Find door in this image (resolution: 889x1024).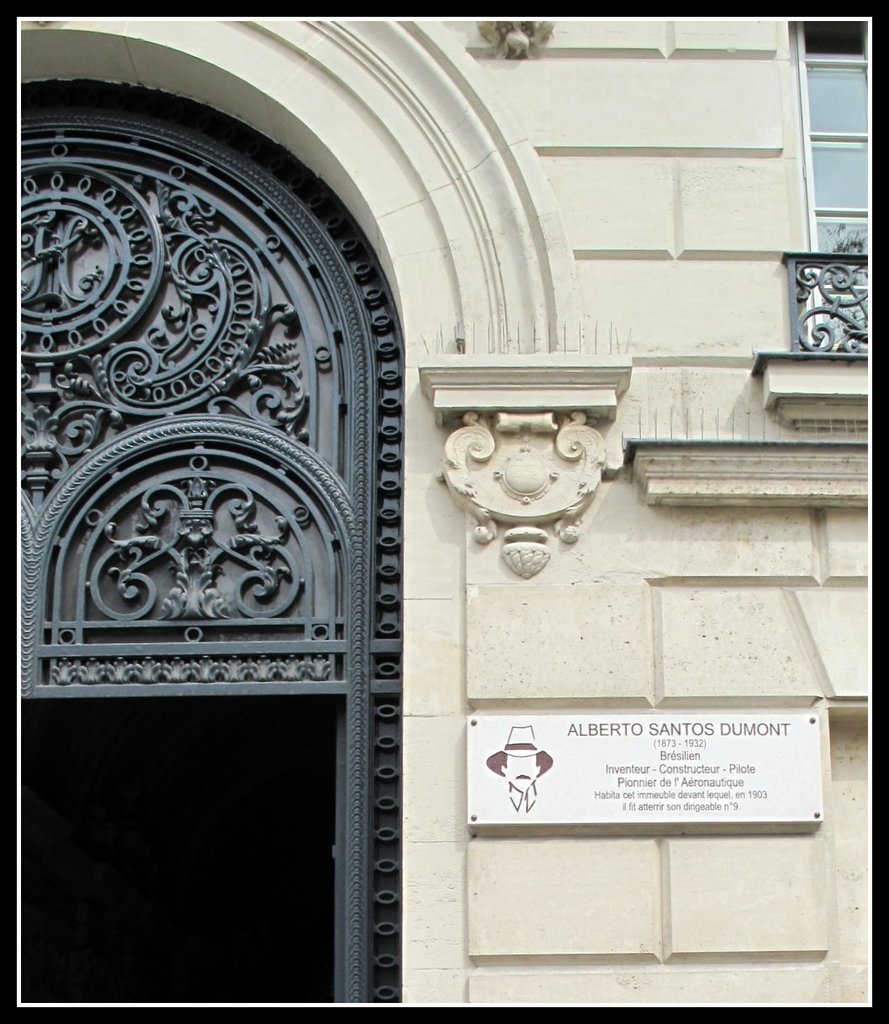
left=6, top=687, right=360, bottom=1007.
